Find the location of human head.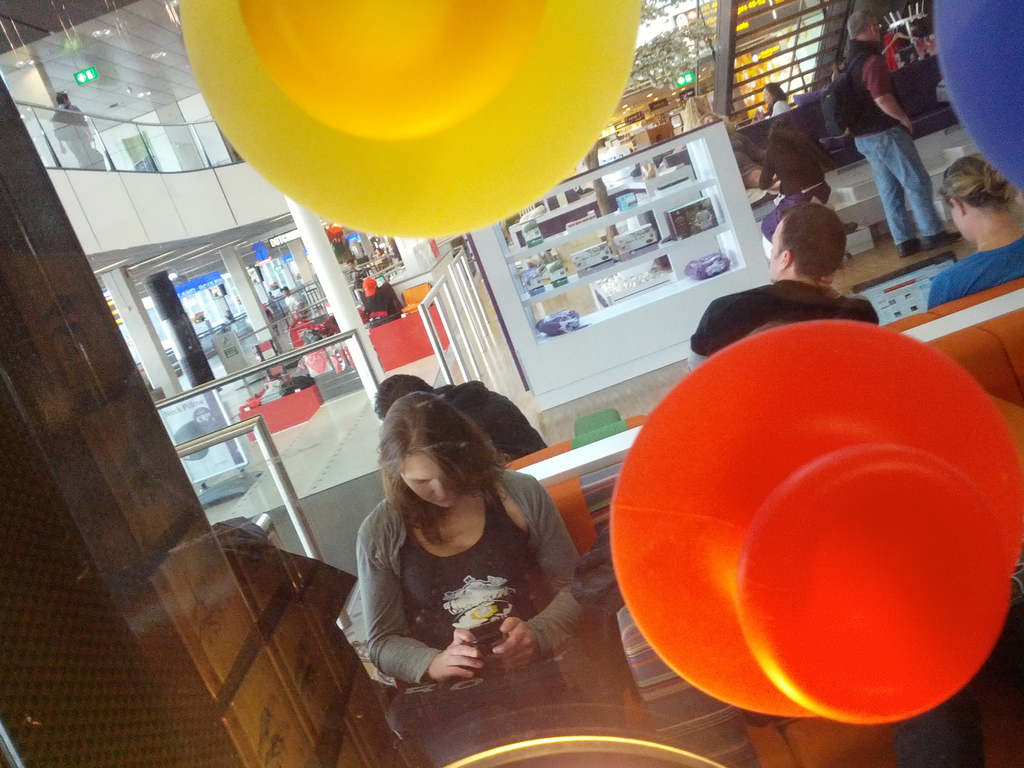
Location: Rect(848, 8, 883, 42).
